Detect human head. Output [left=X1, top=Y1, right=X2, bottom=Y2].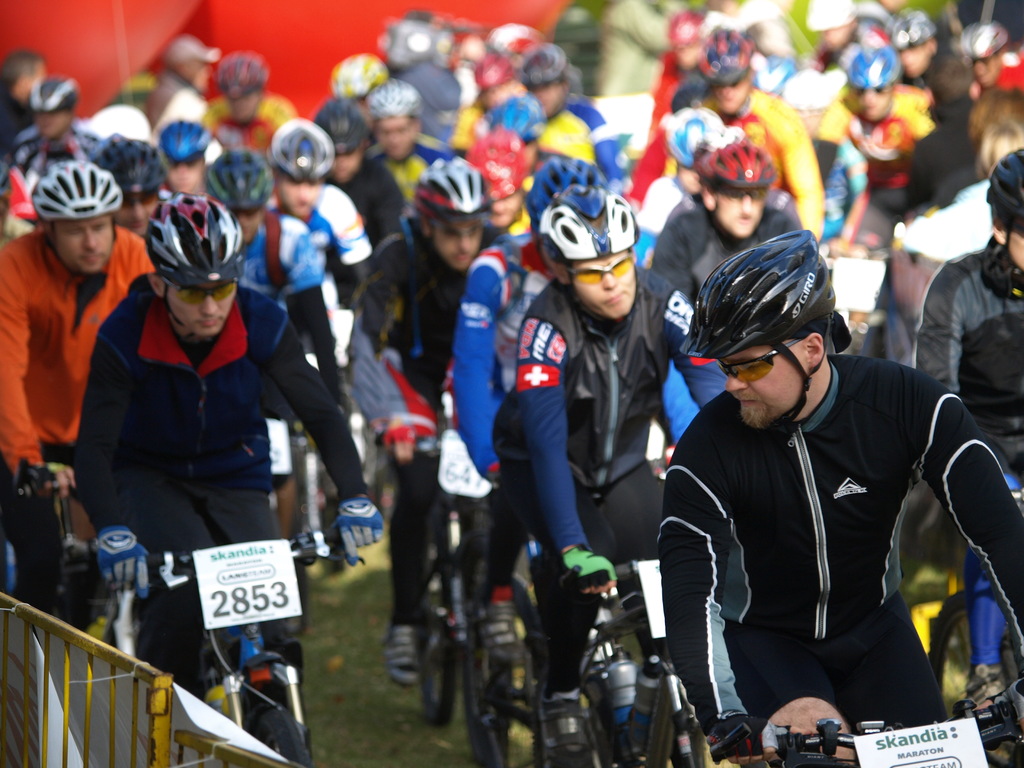
[left=963, top=19, right=1011, bottom=87].
